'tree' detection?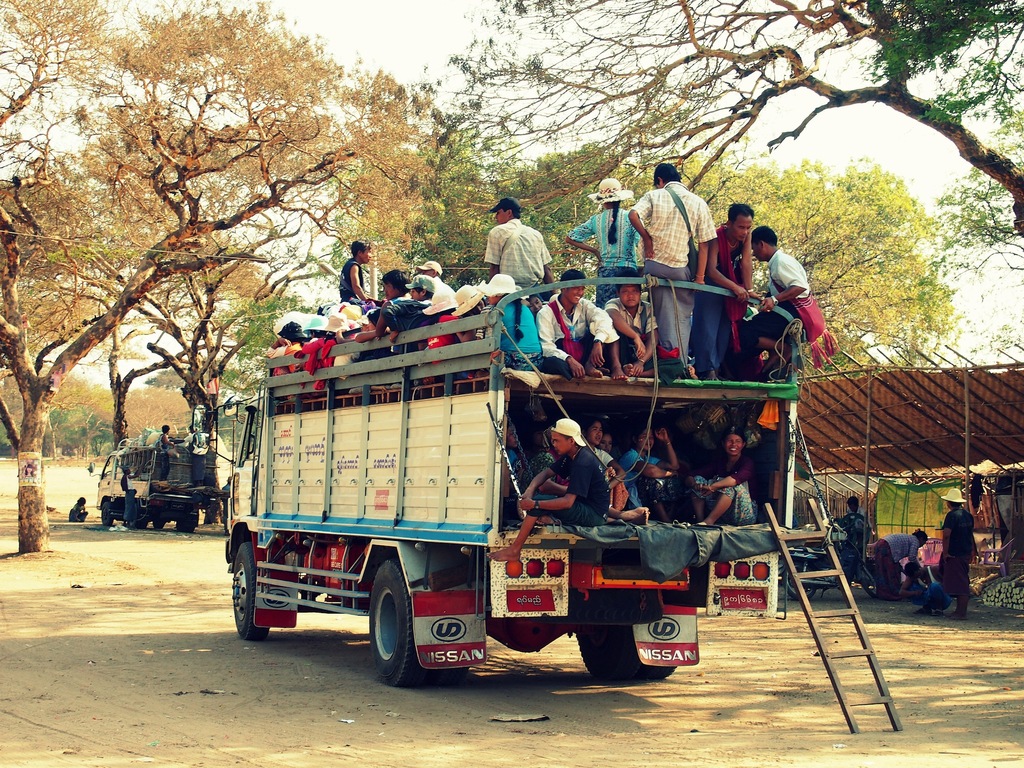
detection(407, 1, 1023, 236)
